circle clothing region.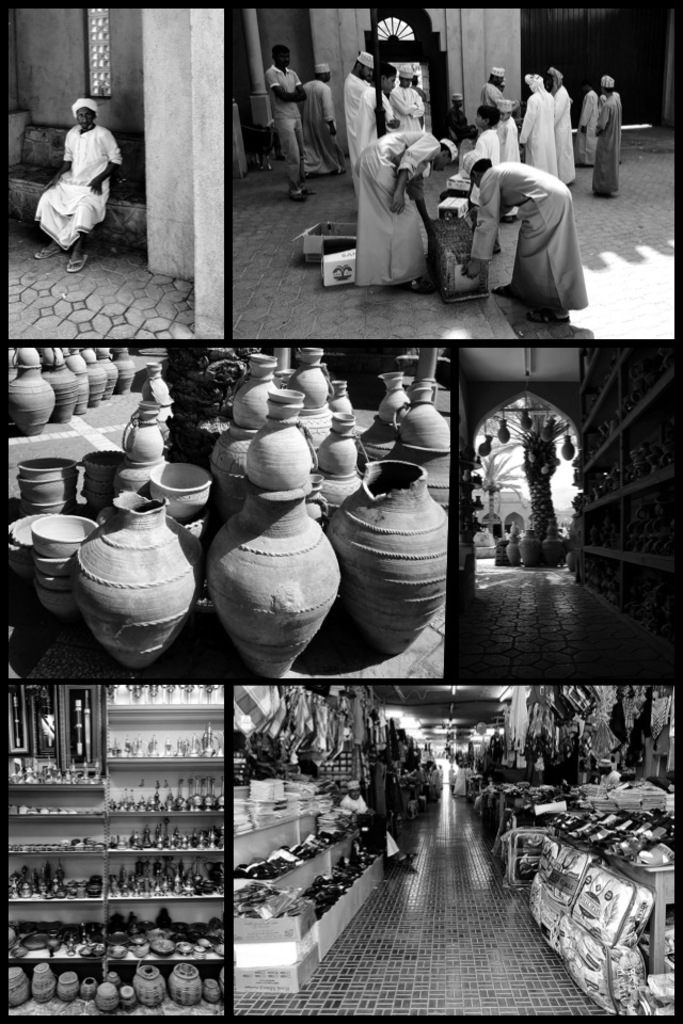
Region: (355, 129, 441, 287).
